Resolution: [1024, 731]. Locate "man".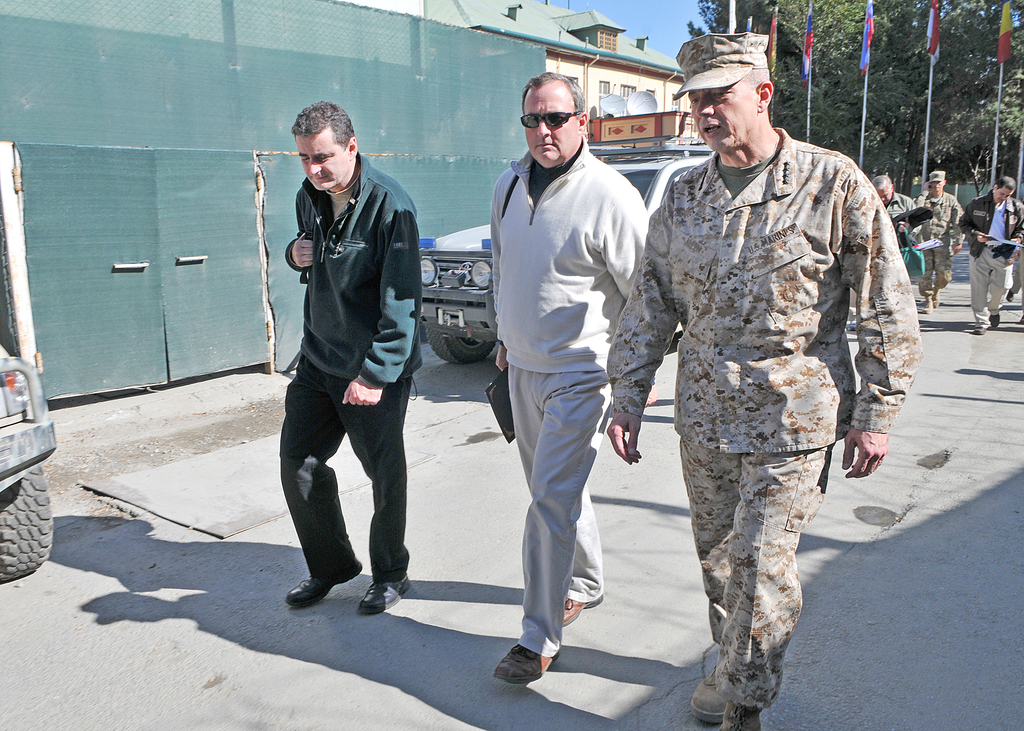
494,65,652,687.
